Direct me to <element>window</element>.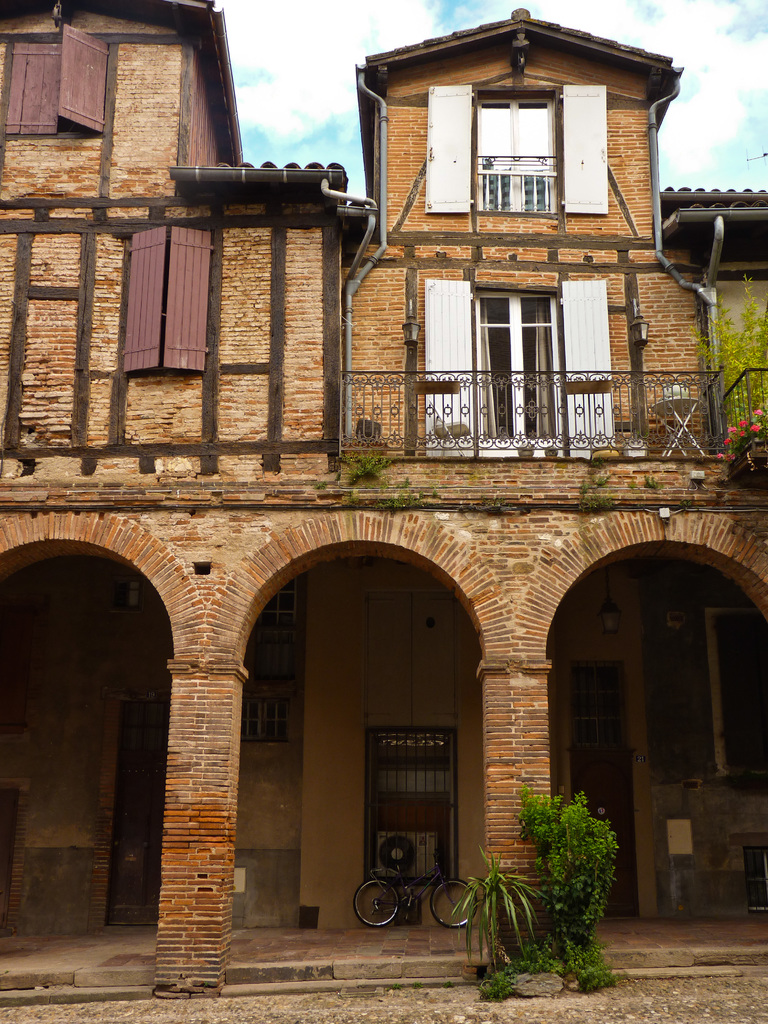
Direction: l=116, t=225, r=214, b=378.
